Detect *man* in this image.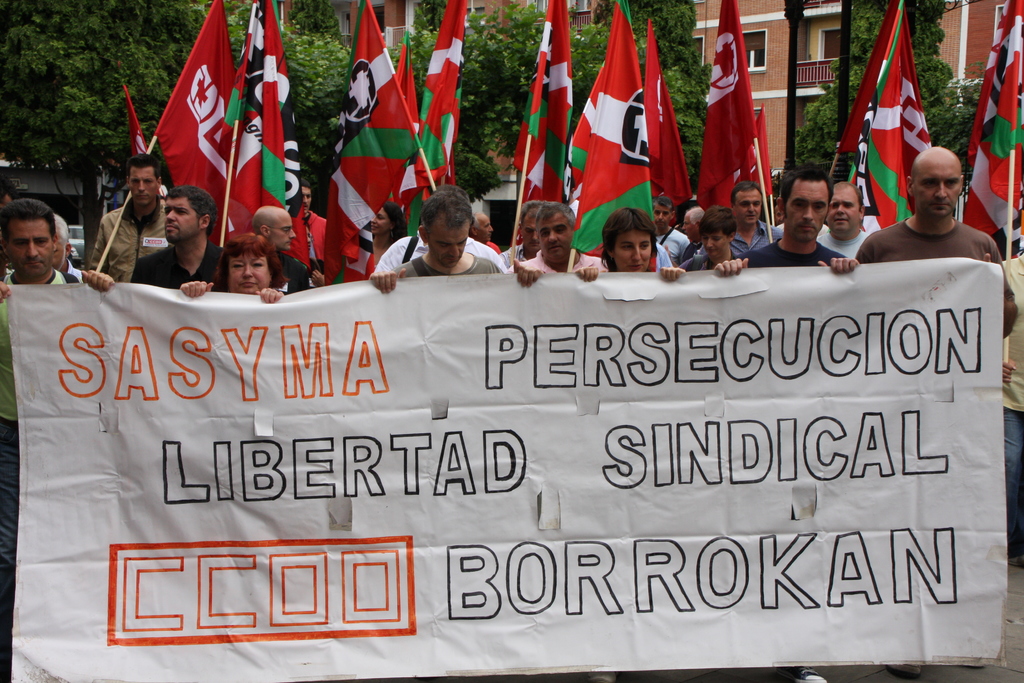
Detection: {"x1": 252, "y1": 202, "x2": 309, "y2": 294}.
